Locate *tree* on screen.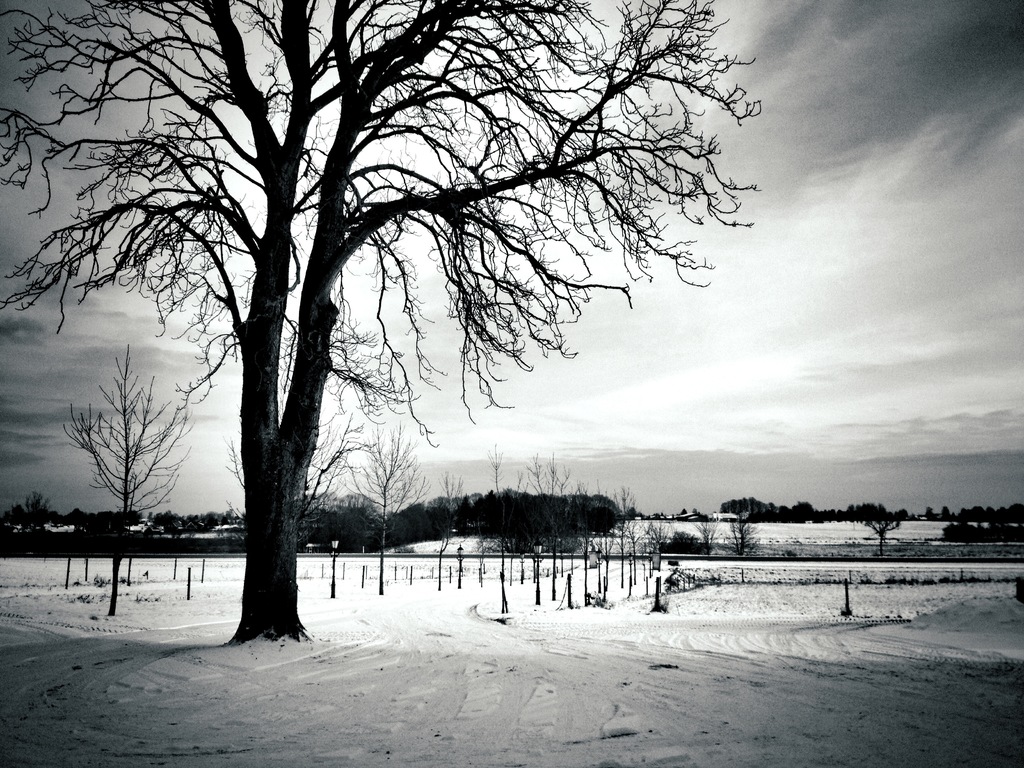
On screen at <region>57, 13, 788, 632</region>.
